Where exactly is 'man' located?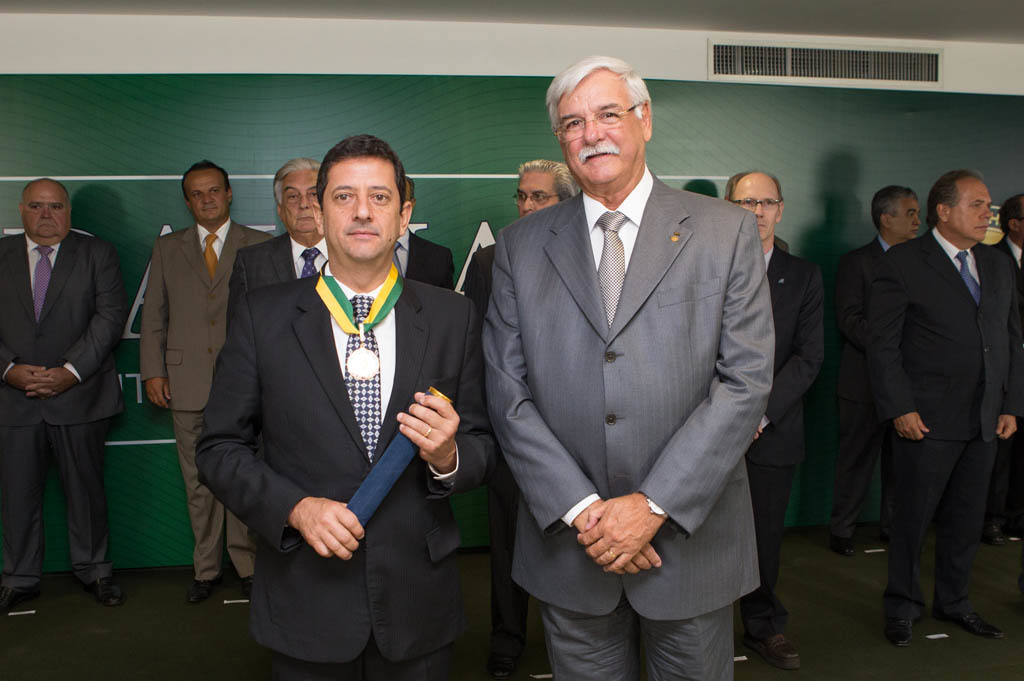
Its bounding box is <box>481,55,772,680</box>.
